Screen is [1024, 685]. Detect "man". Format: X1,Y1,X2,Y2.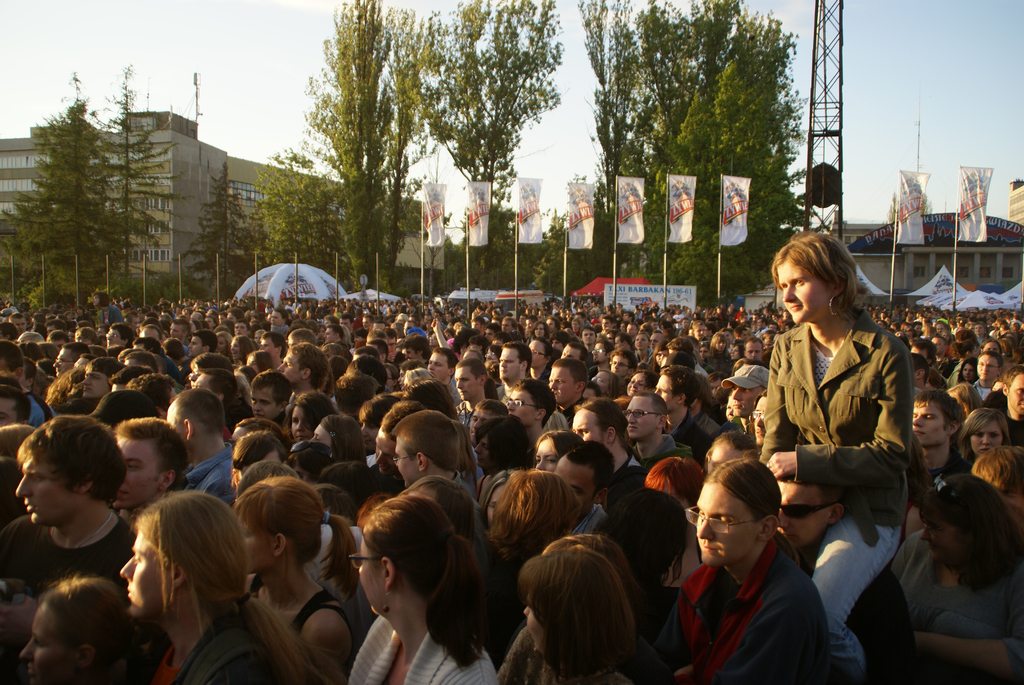
1,417,136,581.
